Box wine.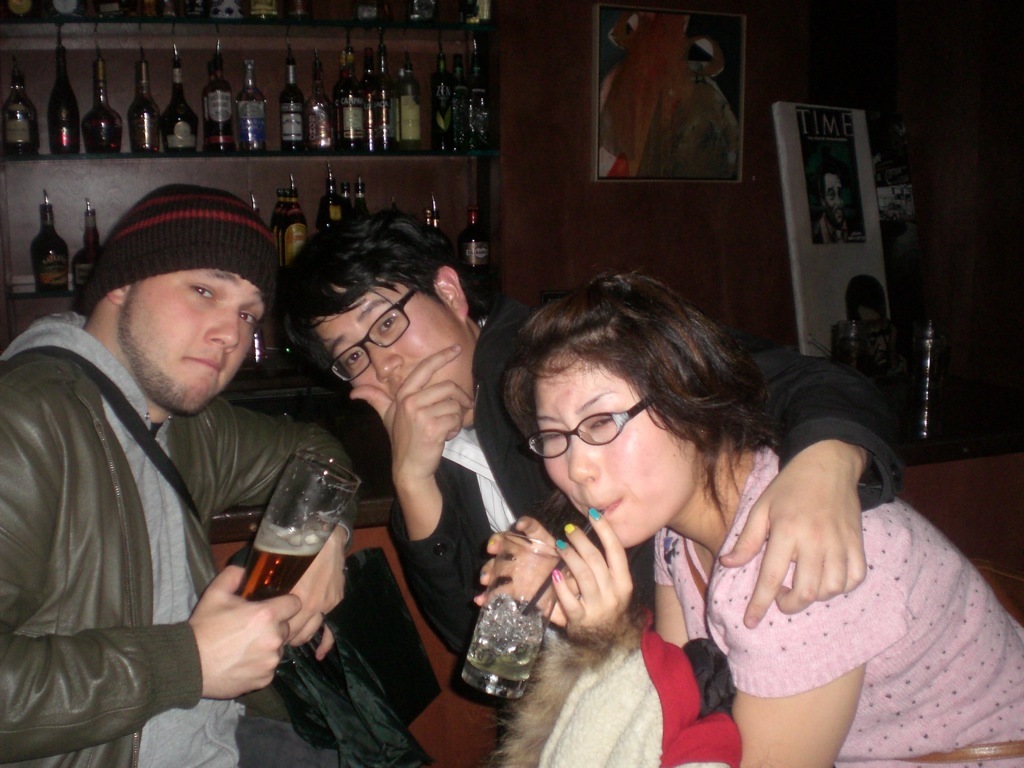
27:194:65:296.
